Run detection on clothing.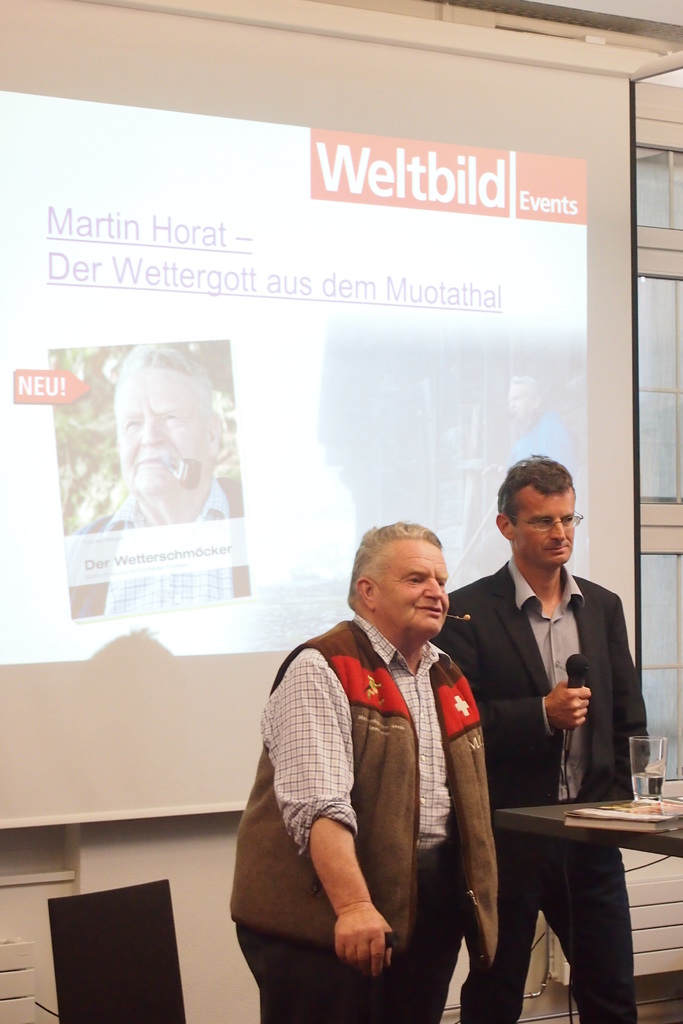
Result: bbox=[506, 407, 573, 472].
